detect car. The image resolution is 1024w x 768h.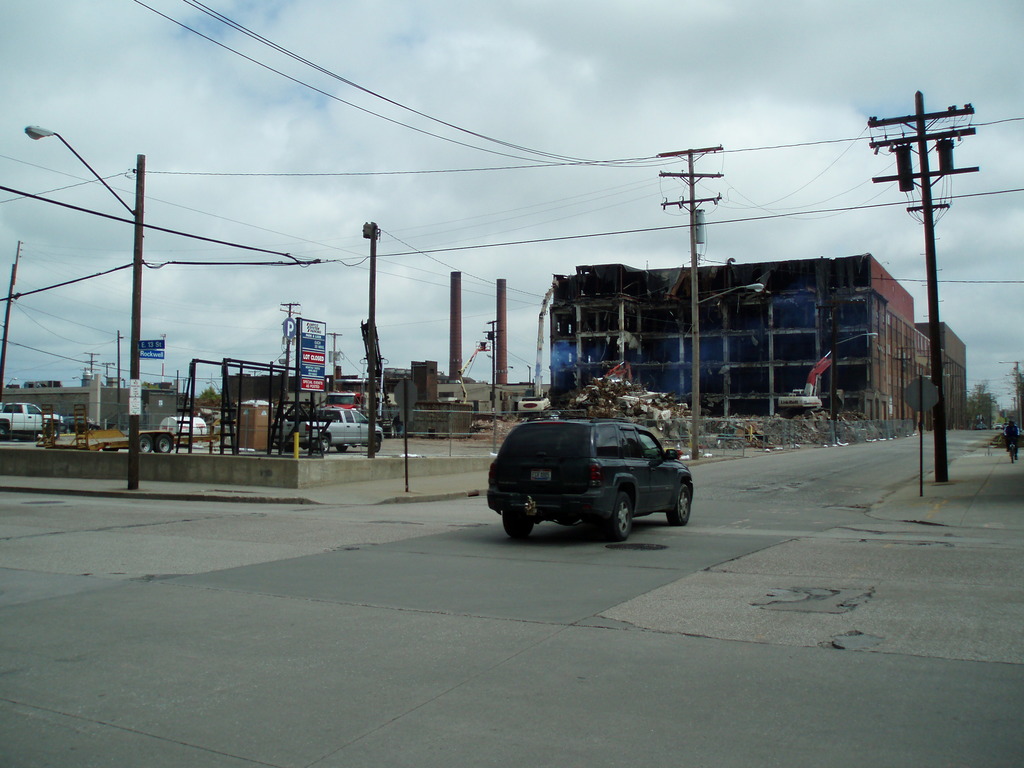
detection(493, 418, 692, 538).
